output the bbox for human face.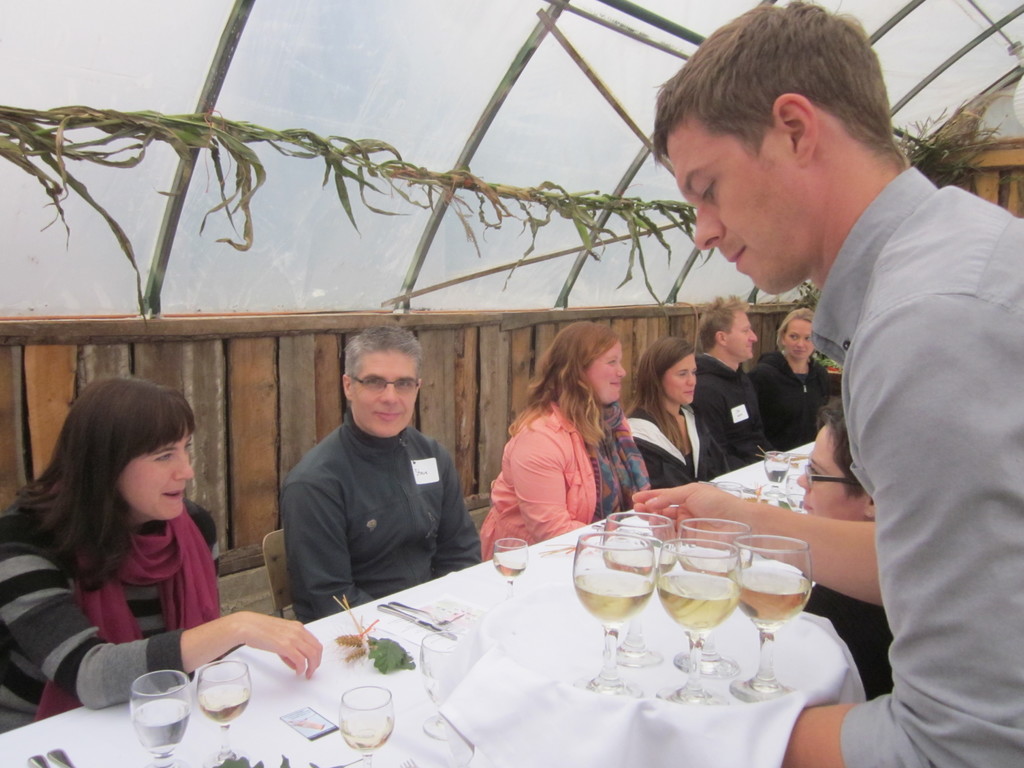
584/340/629/404.
